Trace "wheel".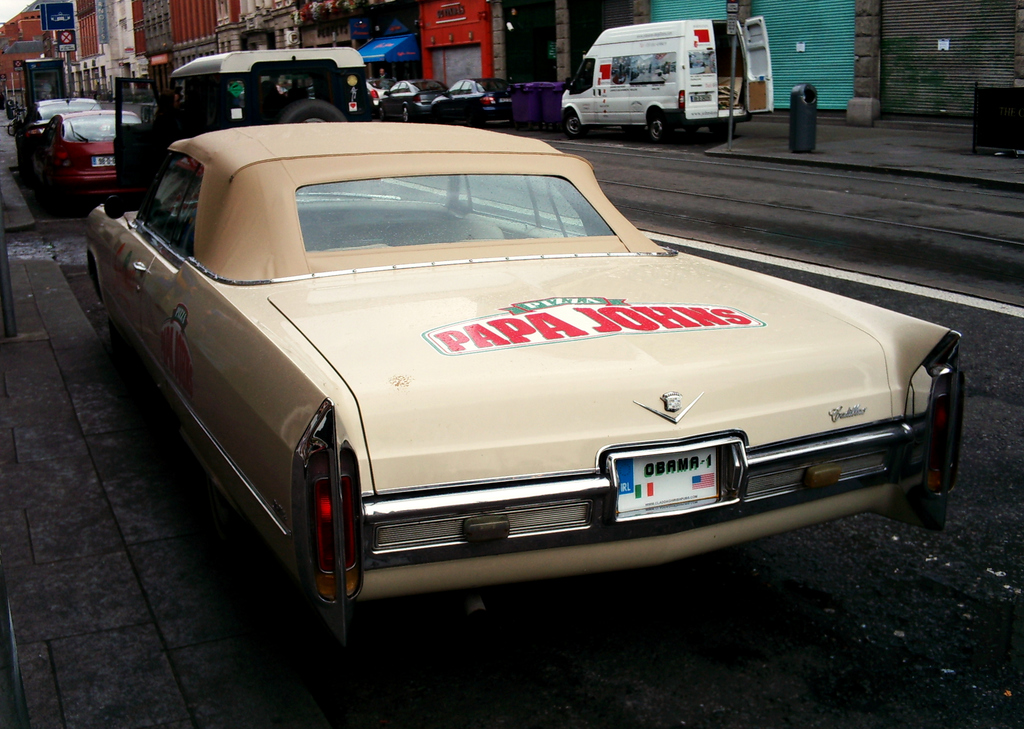
Traced to 6,121,14,135.
